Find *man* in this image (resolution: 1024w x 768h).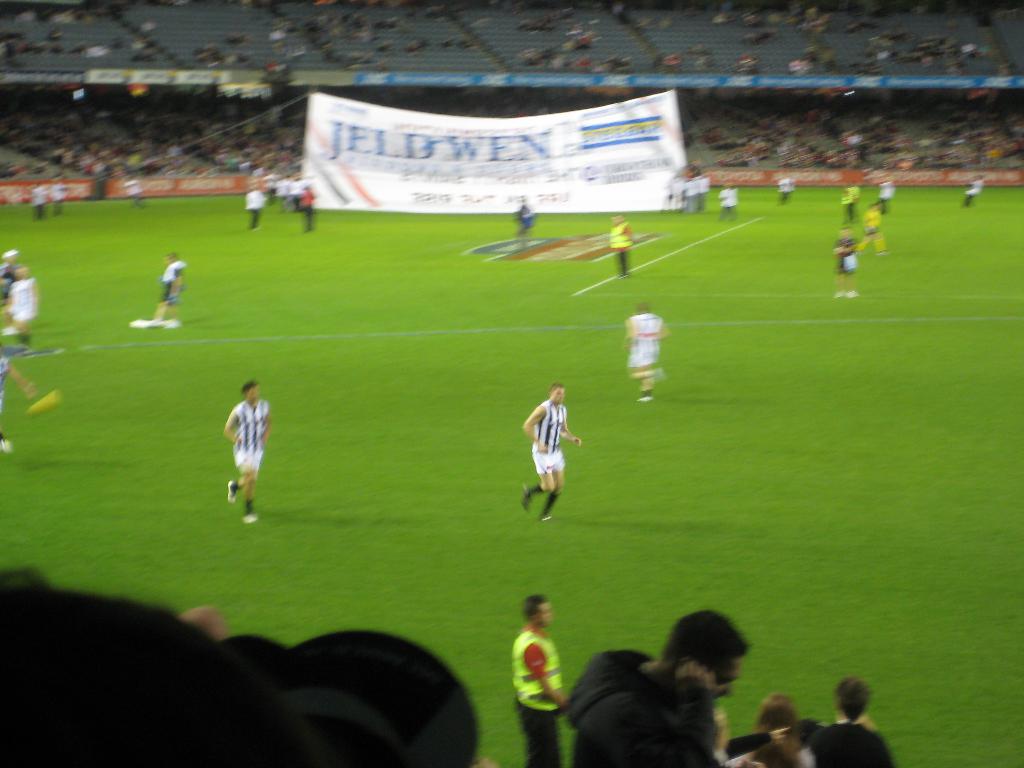
x1=520, y1=387, x2=582, y2=537.
